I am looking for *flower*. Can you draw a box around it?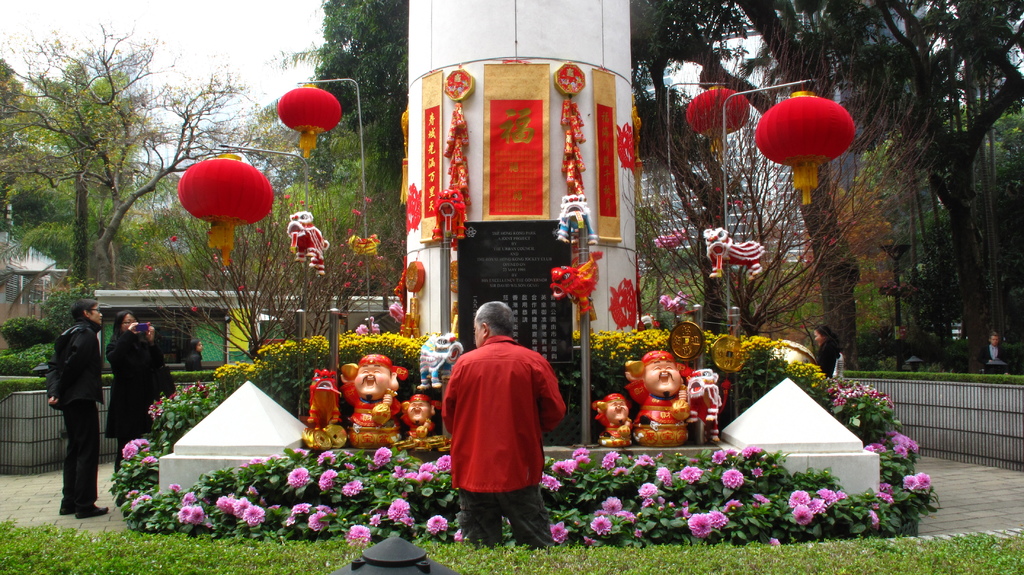
Sure, the bounding box is Rect(714, 448, 725, 464).
